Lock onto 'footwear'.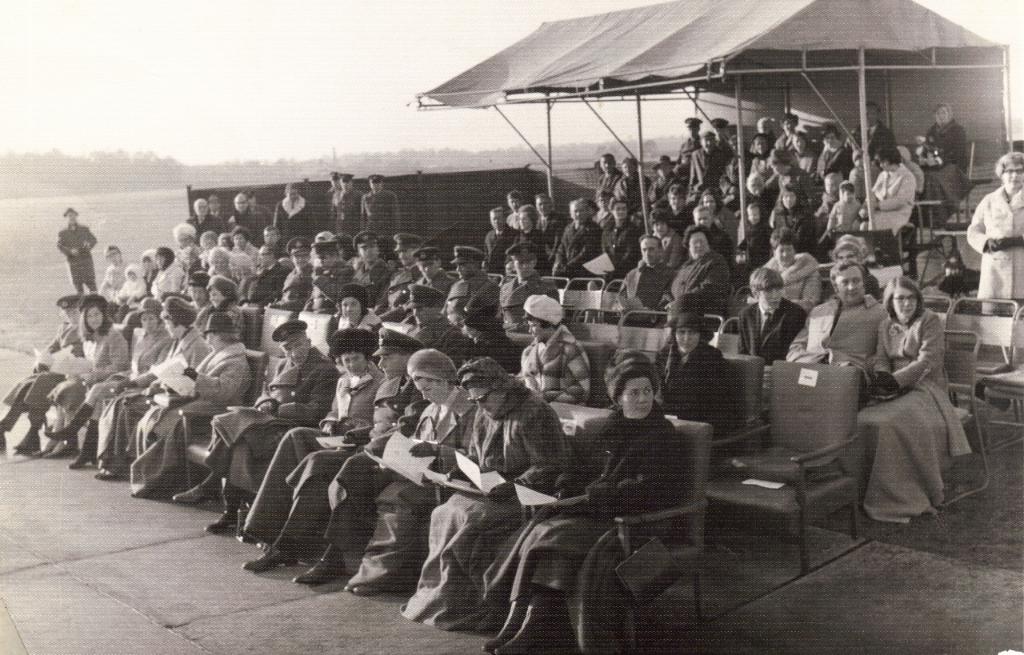
Locked: (x1=203, y1=511, x2=238, y2=537).
